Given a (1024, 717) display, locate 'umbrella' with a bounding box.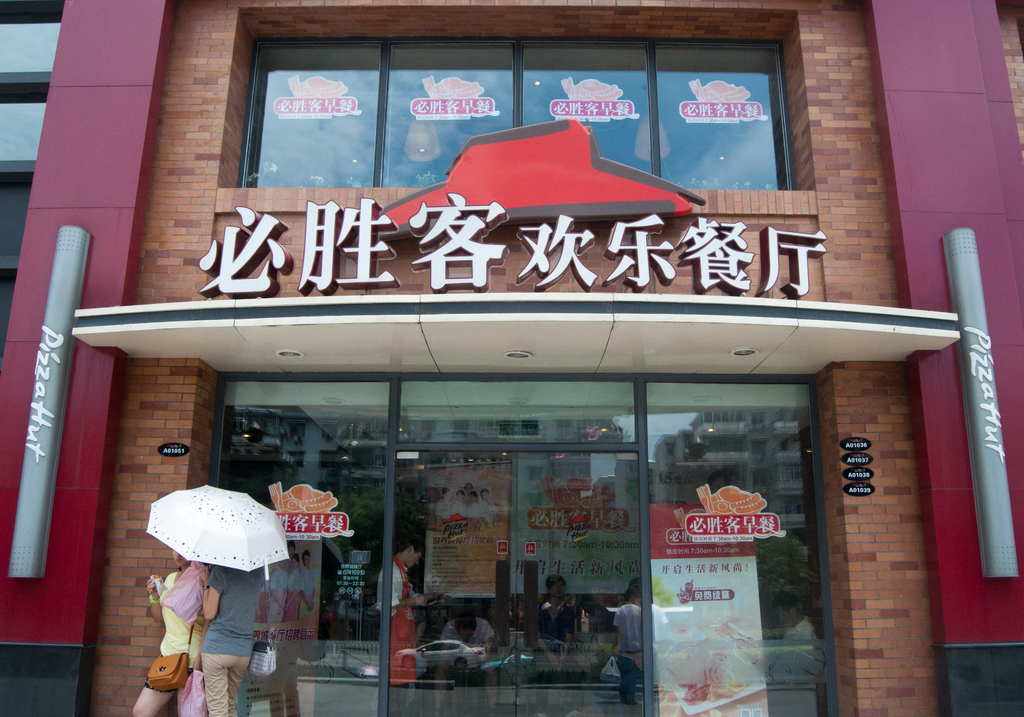
Located: detection(145, 481, 289, 581).
